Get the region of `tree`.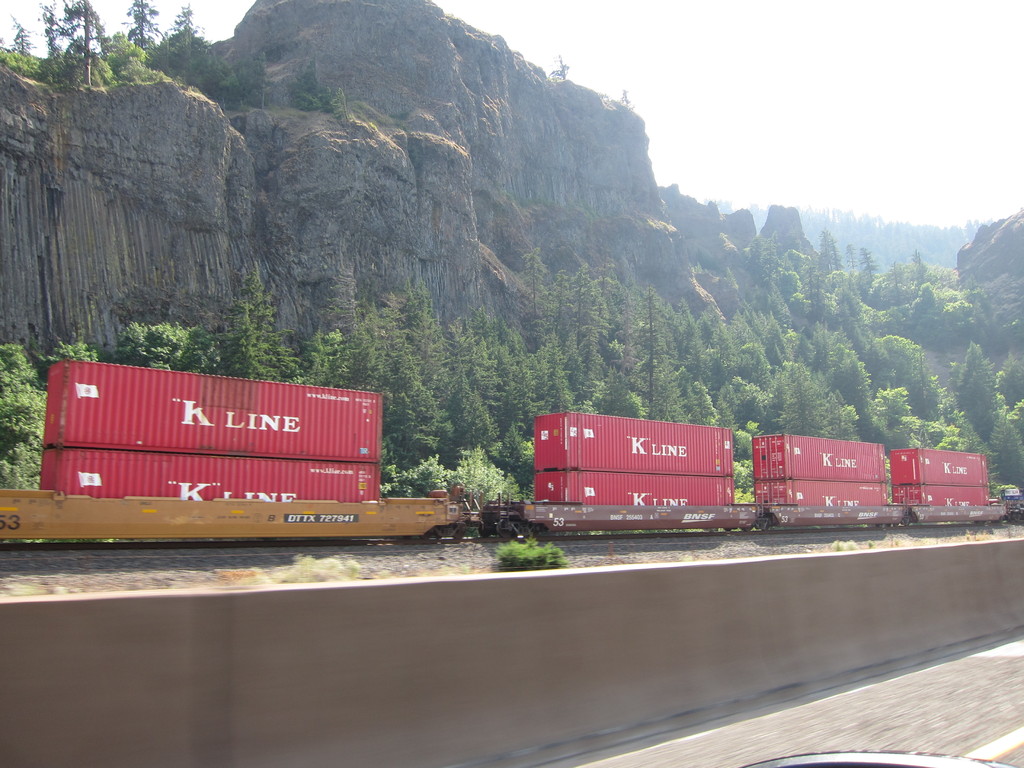
select_region(618, 88, 636, 116).
